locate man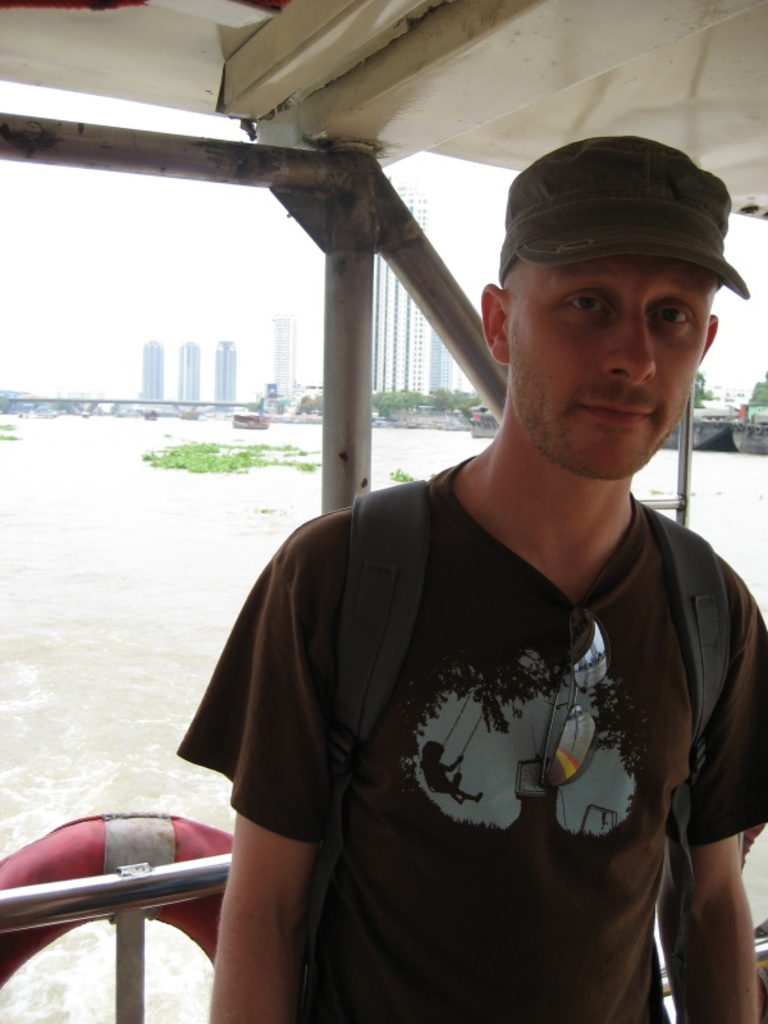
{"x1": 186, "y1": 159, "x2": 745, "y2": 1019}
